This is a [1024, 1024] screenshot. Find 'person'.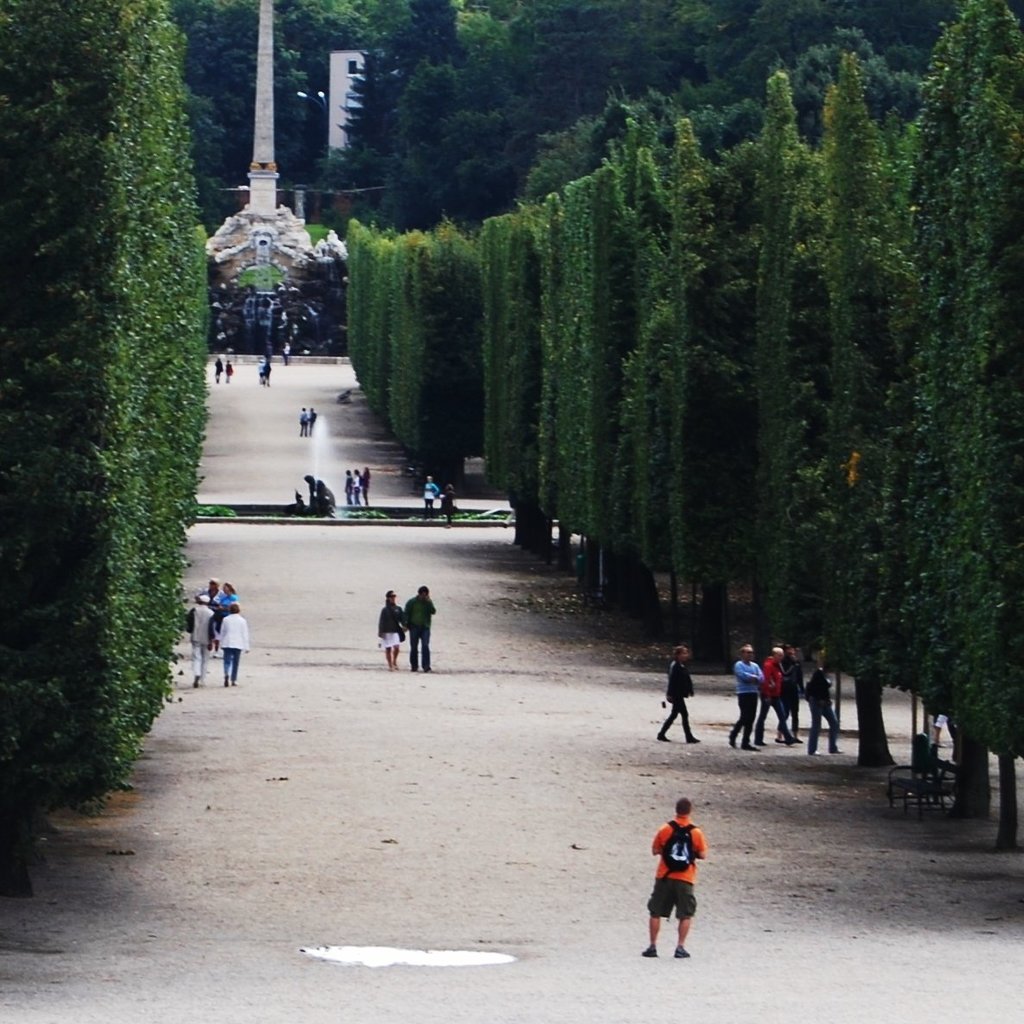
Bounding box: 728/642/767/749.
